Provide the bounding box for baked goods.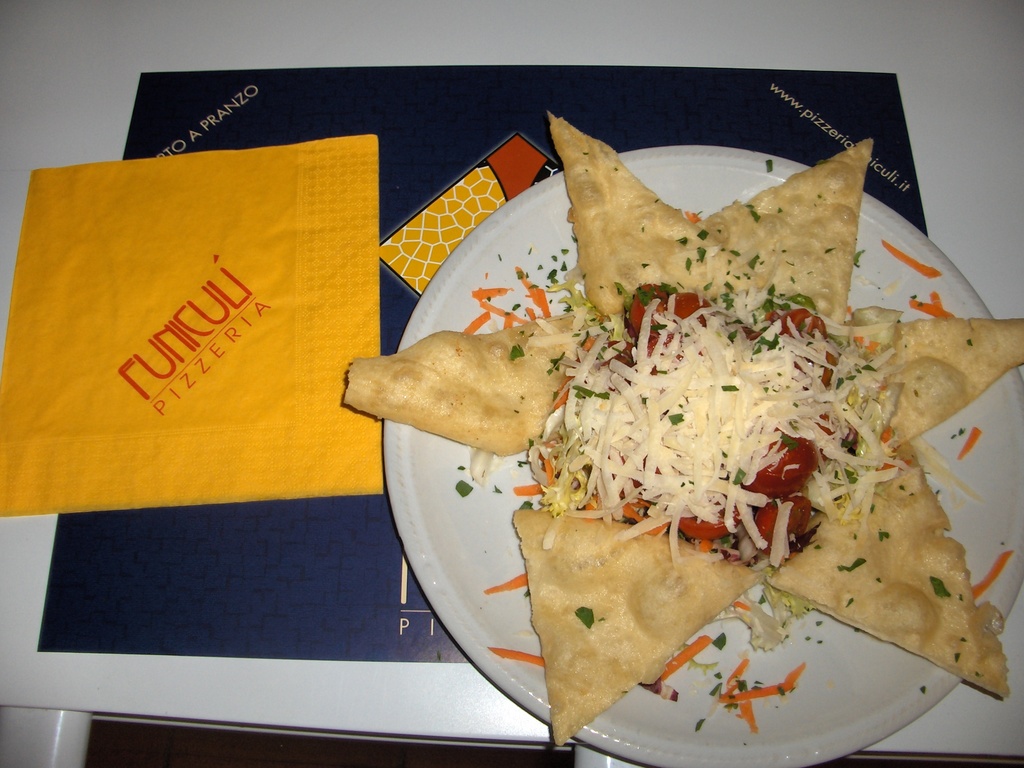
<region>697, 140, 873, 333</region>.
